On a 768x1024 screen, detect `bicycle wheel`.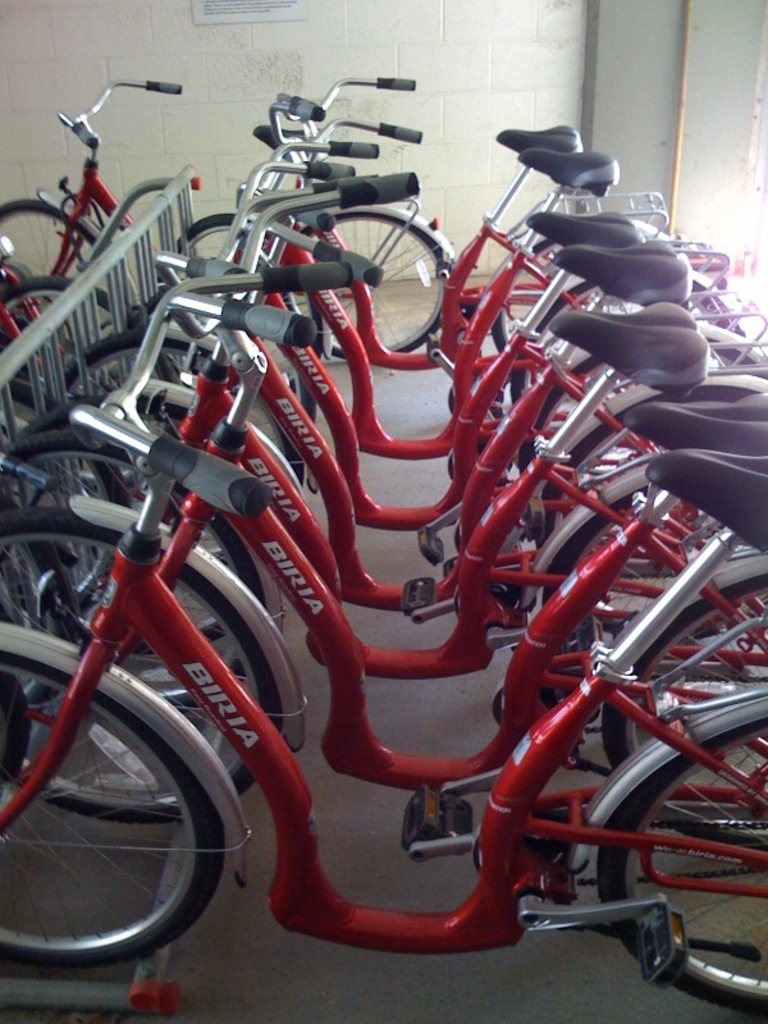
507/271/754/401.
